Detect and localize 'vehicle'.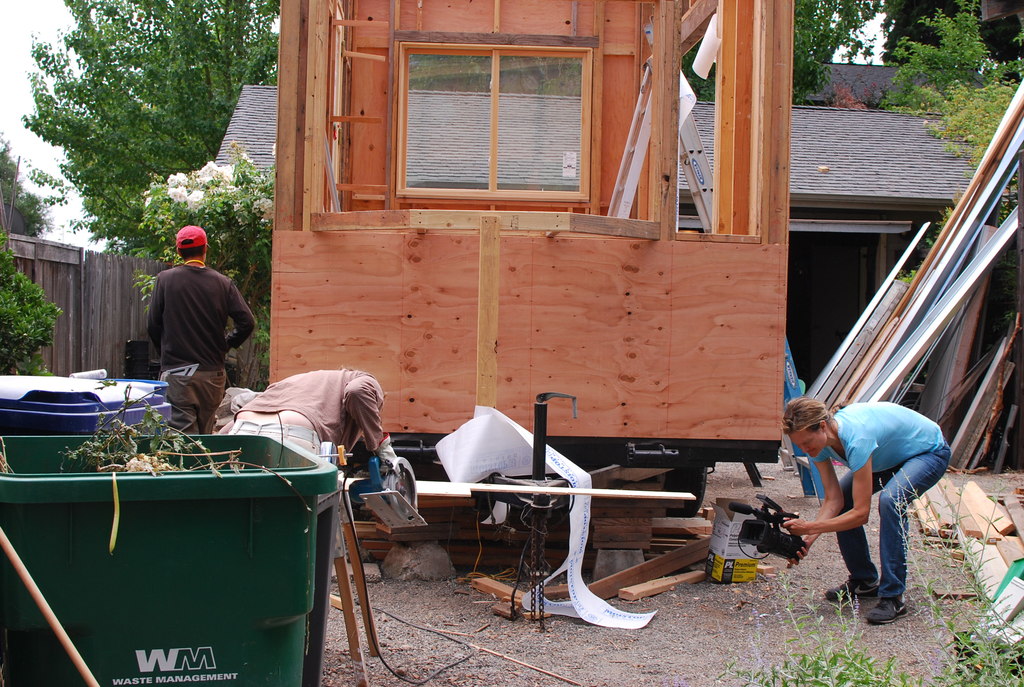
Localized at [x1=266, y1=0, x2=801, y2=517].
